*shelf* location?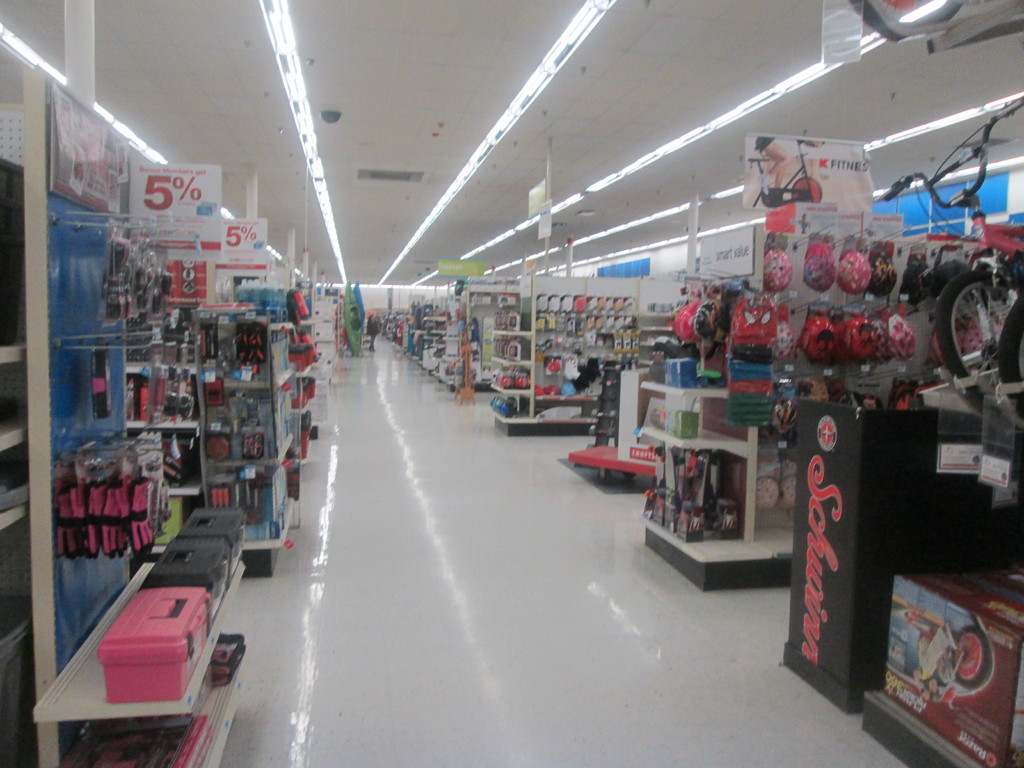
471:280:529:420
